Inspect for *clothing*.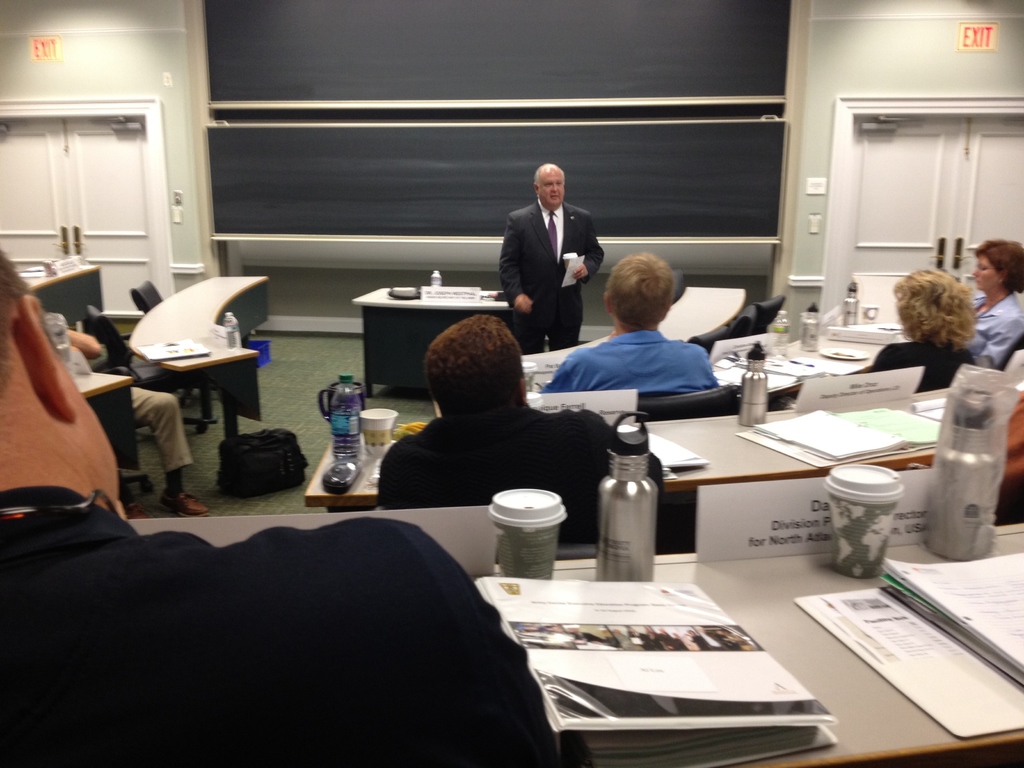
Inspection: 88 316 205 479.
